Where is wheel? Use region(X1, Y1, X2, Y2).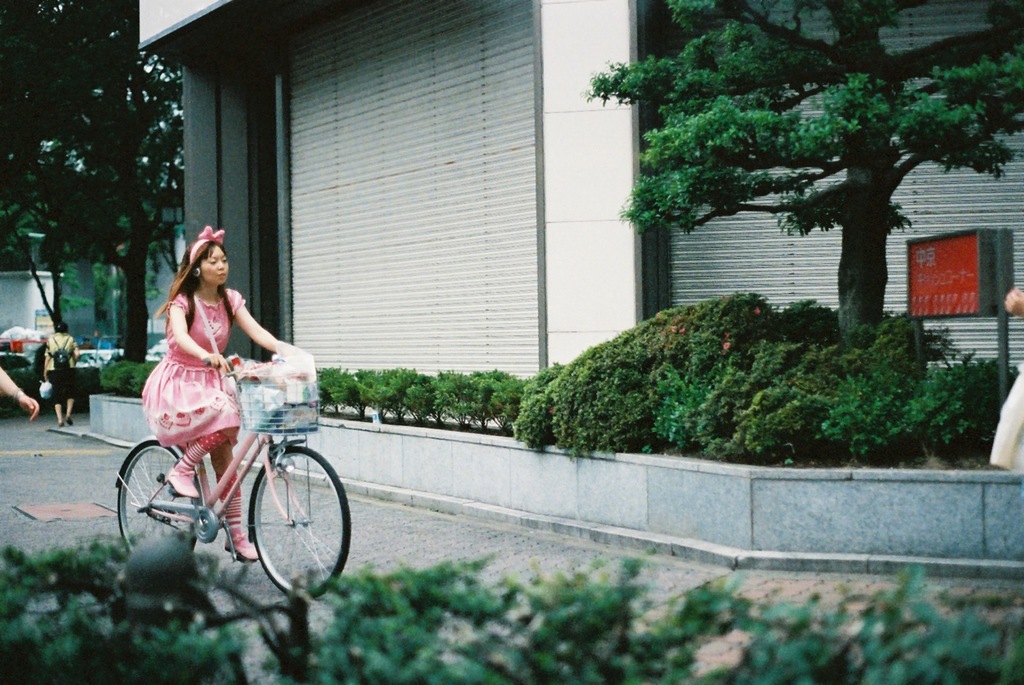
region(250, 445, 351, 603).
